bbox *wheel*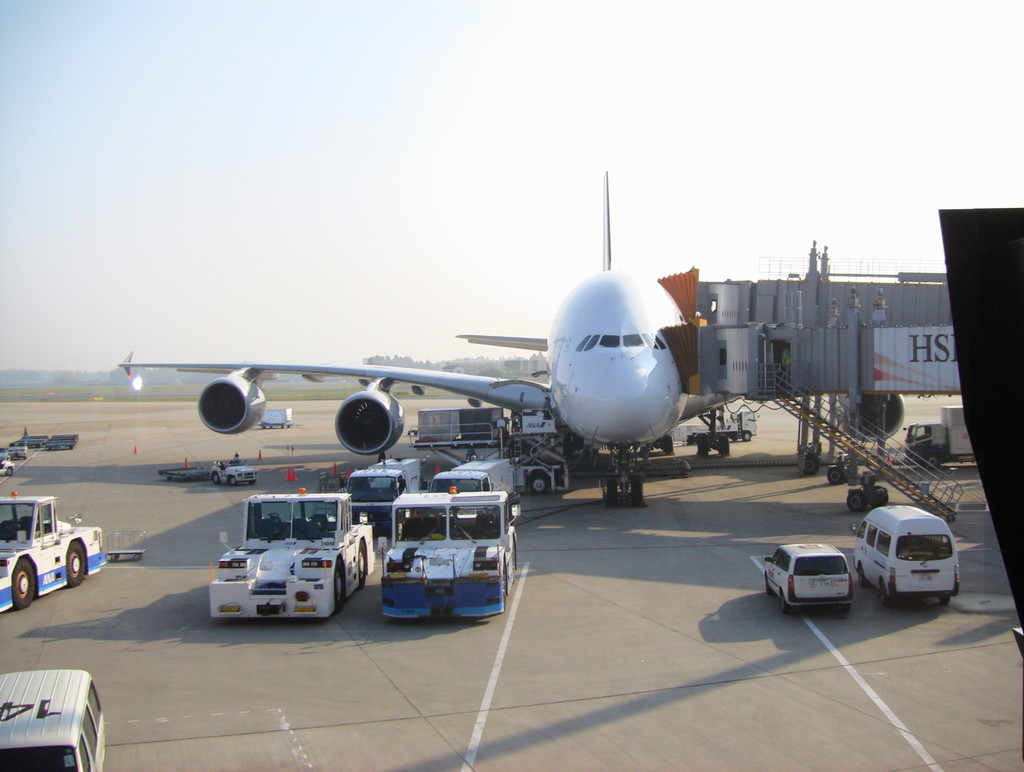
rect(858, 566, 868, 587)
